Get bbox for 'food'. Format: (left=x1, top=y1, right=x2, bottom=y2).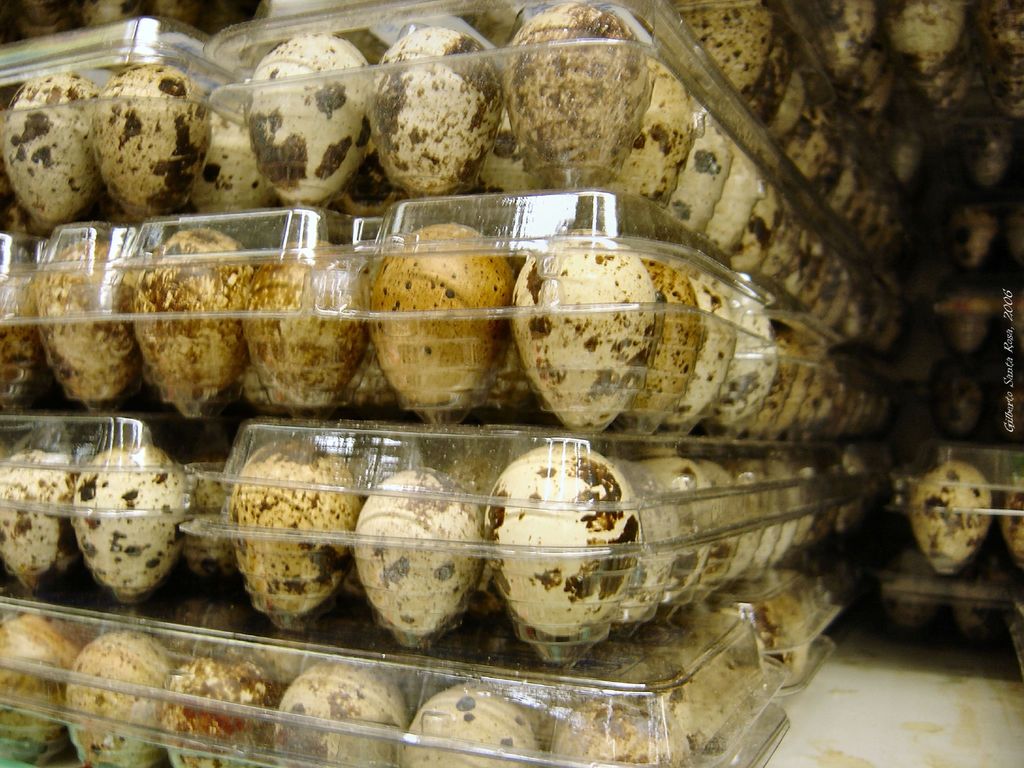
(left=762, top=193, right=800, bottom=282).
